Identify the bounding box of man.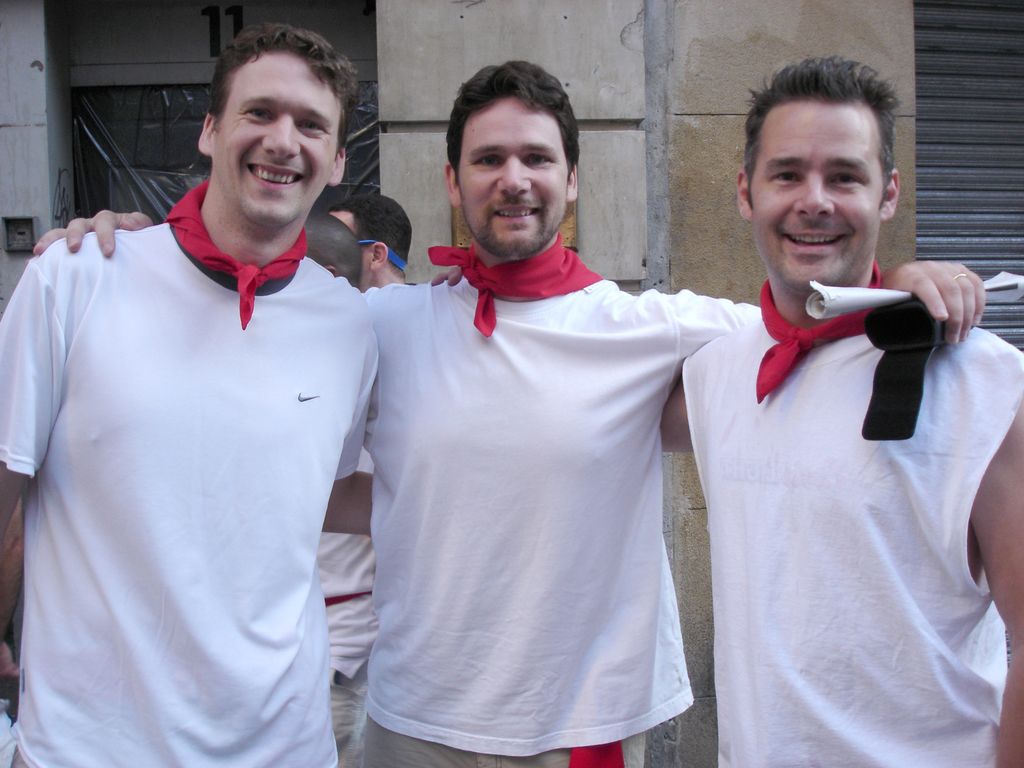
locate(430, 51, 1023, 767).
